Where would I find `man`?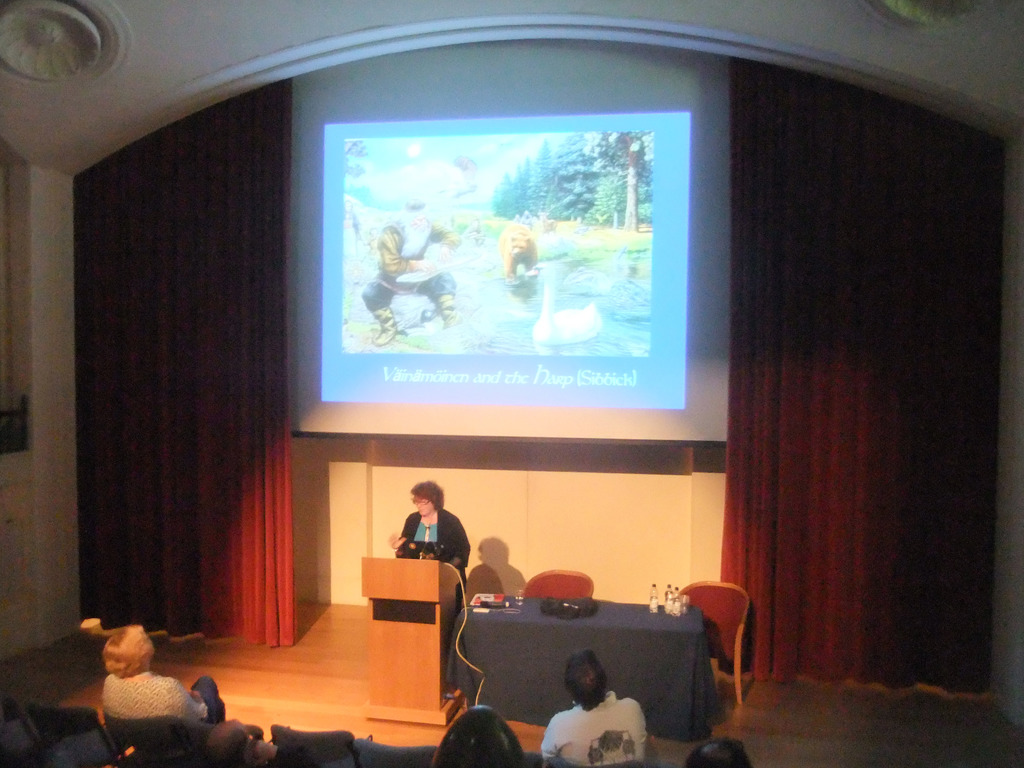
At box=[198, 714, 266, 767].
